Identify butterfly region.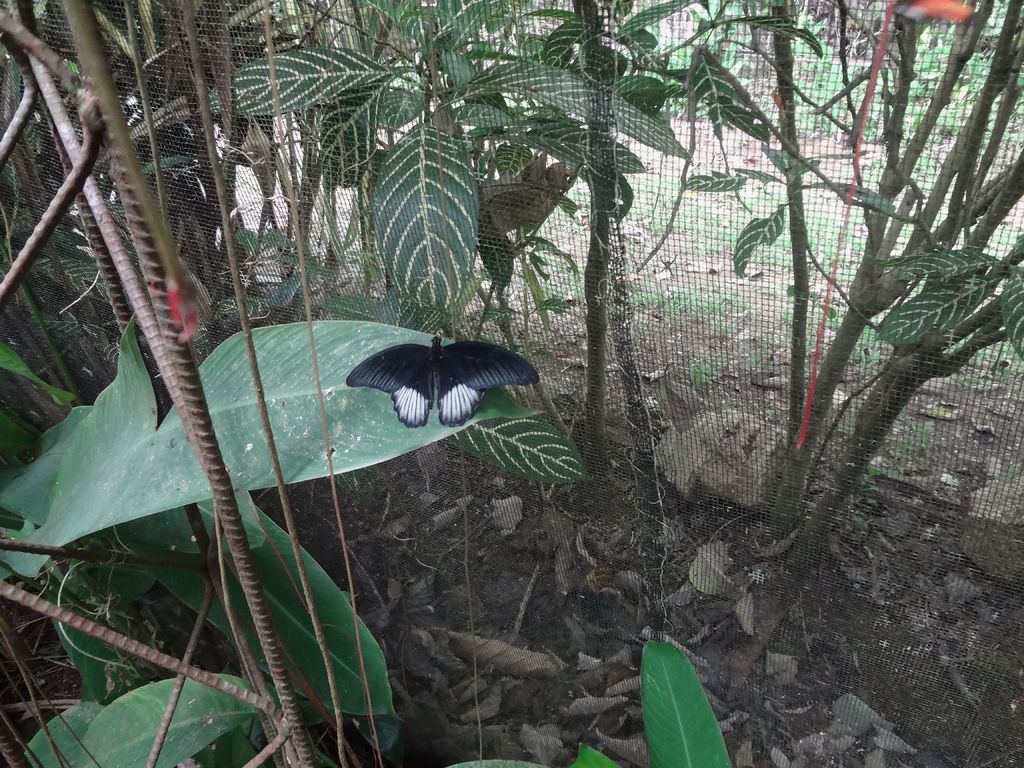
Region: detection(347, 336, 540, 429).
